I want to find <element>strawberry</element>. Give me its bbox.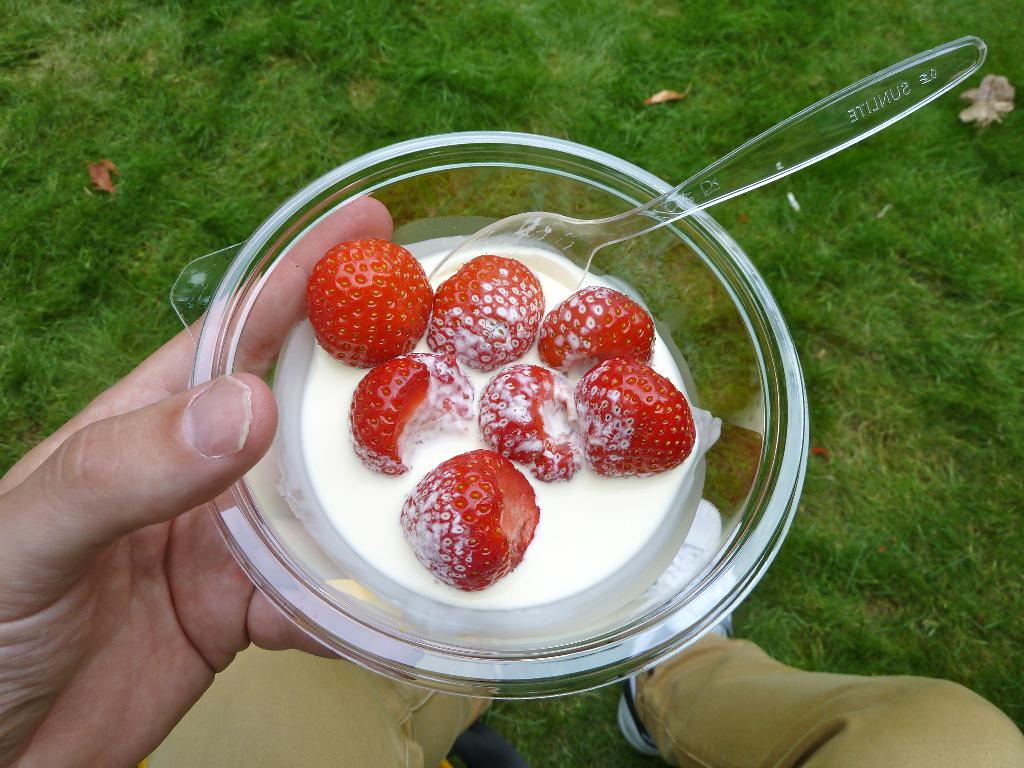
578, 358, 696, 484.
